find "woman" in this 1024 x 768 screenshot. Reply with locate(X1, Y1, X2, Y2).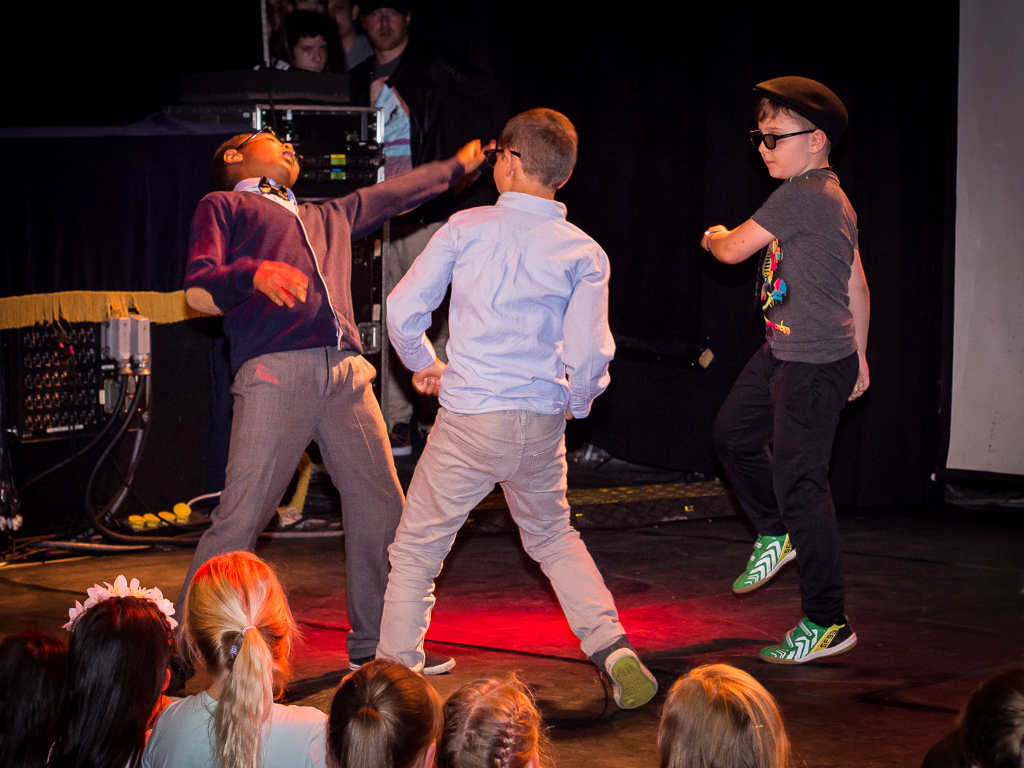
locate(334, 661, 441, 767).
